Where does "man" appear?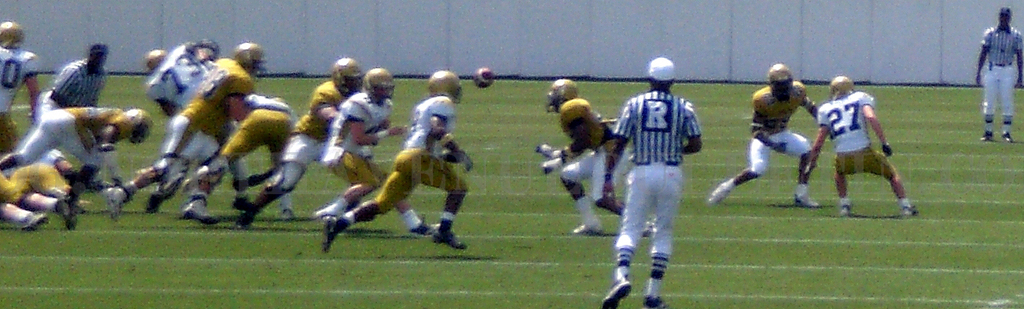
Appears at 122/25/223/217.
